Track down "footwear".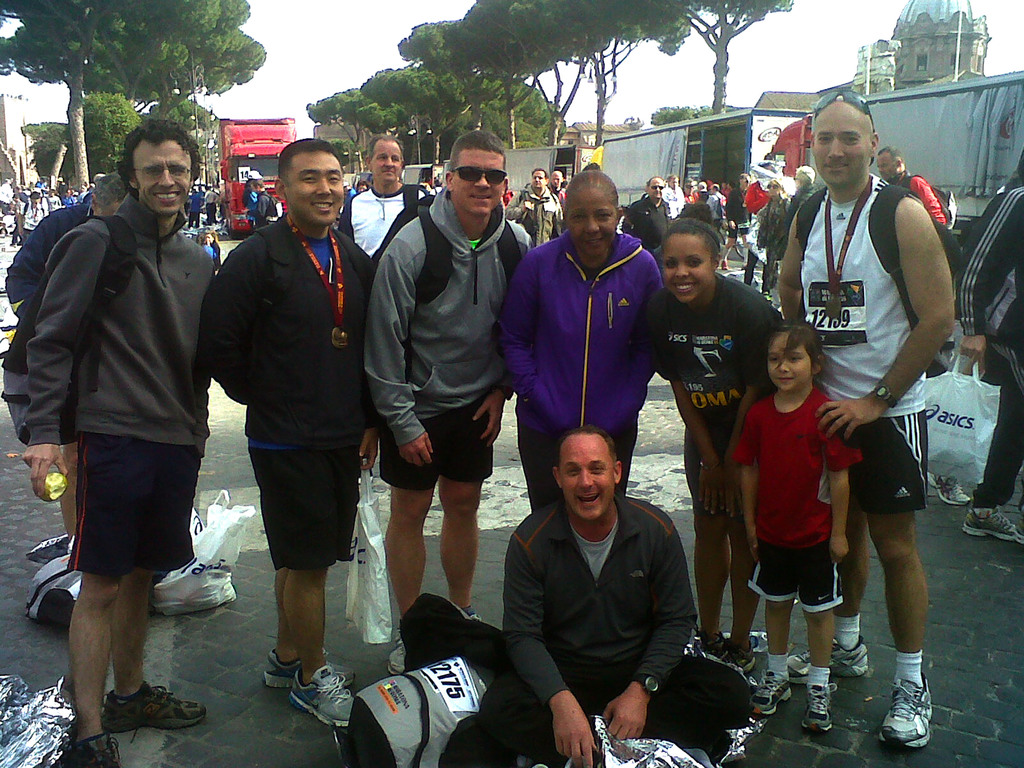
Tracked to x1=955 y1=496 x2=1021 y2=549.
